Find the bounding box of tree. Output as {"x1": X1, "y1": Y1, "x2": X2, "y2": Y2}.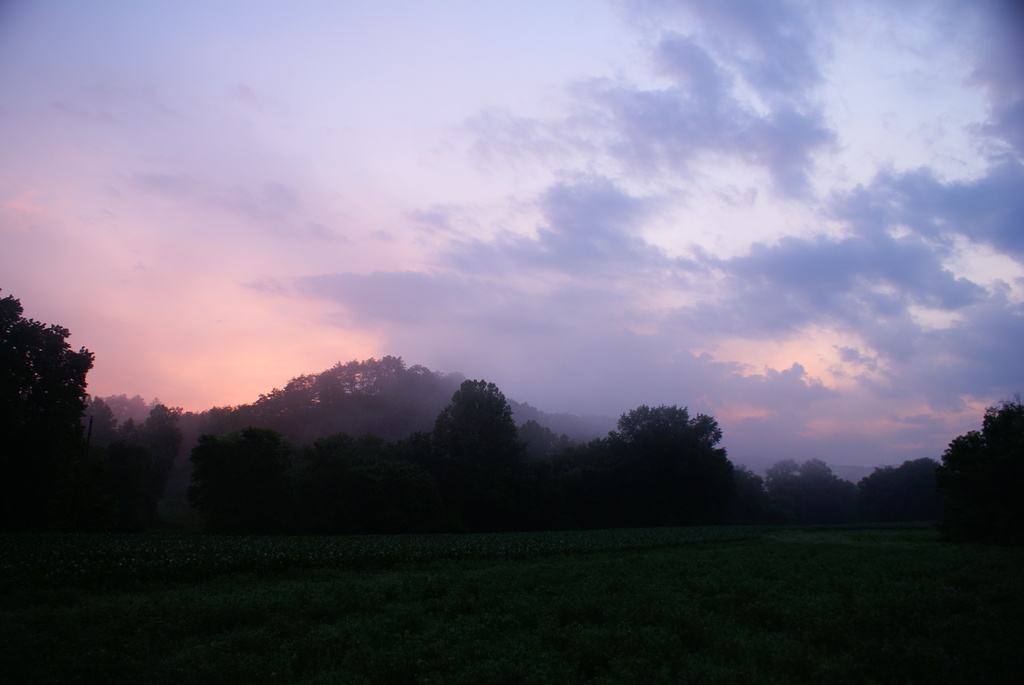
{"x1": 977, "y1": 399, "x2": 1023, "y2": 500}.
